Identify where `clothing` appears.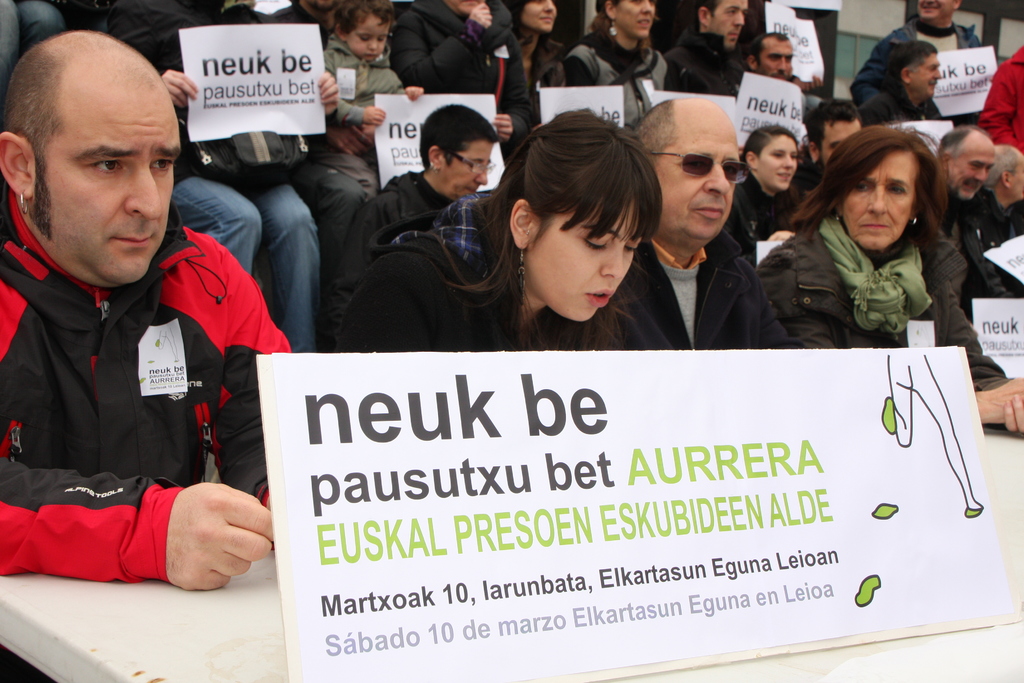
Appears at [113, 3, 320, 353].
